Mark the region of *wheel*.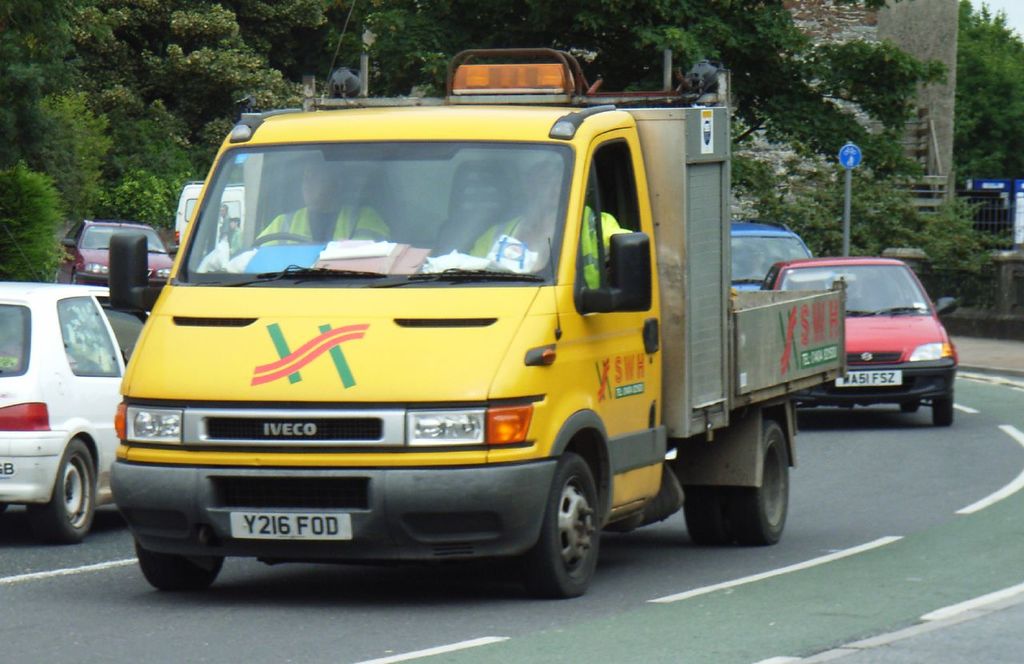
Region: pyautogui.locateOnScreen(897, 396, 921, 414).
